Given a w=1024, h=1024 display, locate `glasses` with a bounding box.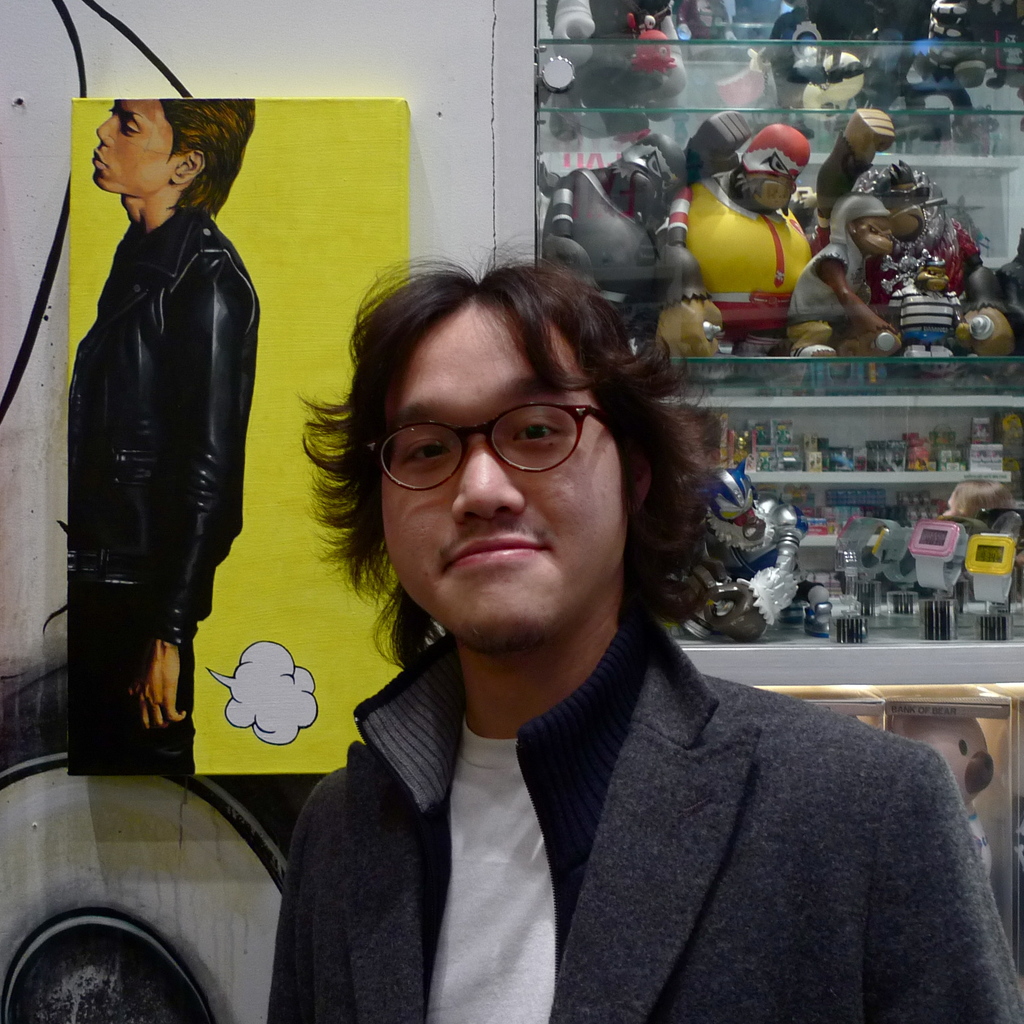
Located: (350, 398, 647, 508).
